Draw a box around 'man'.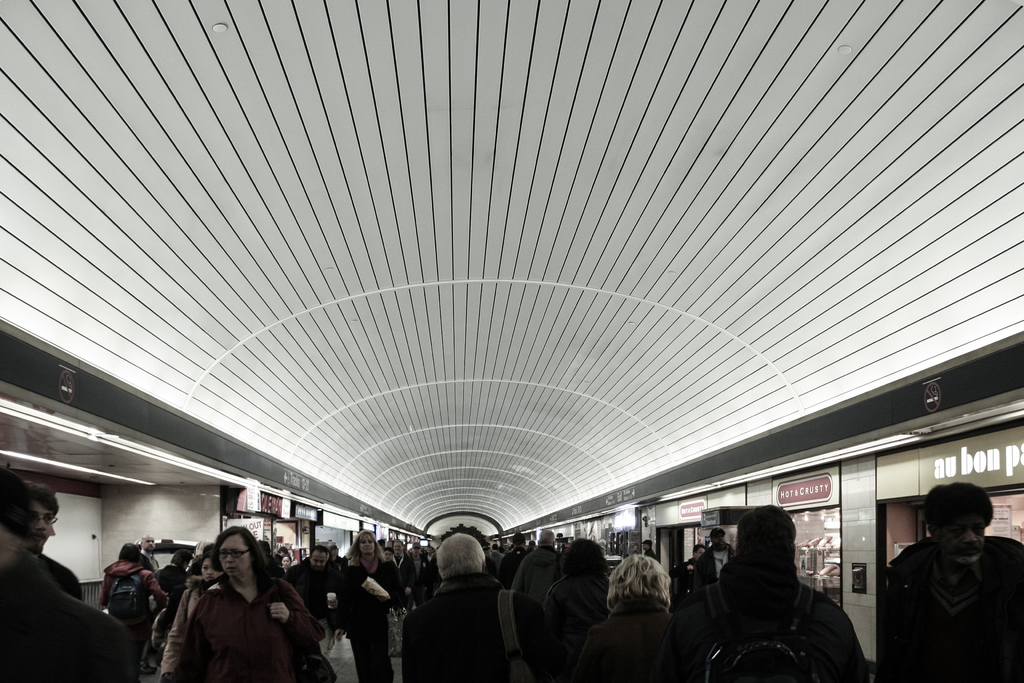
left=700, top=528, right=737, bottom=598.
